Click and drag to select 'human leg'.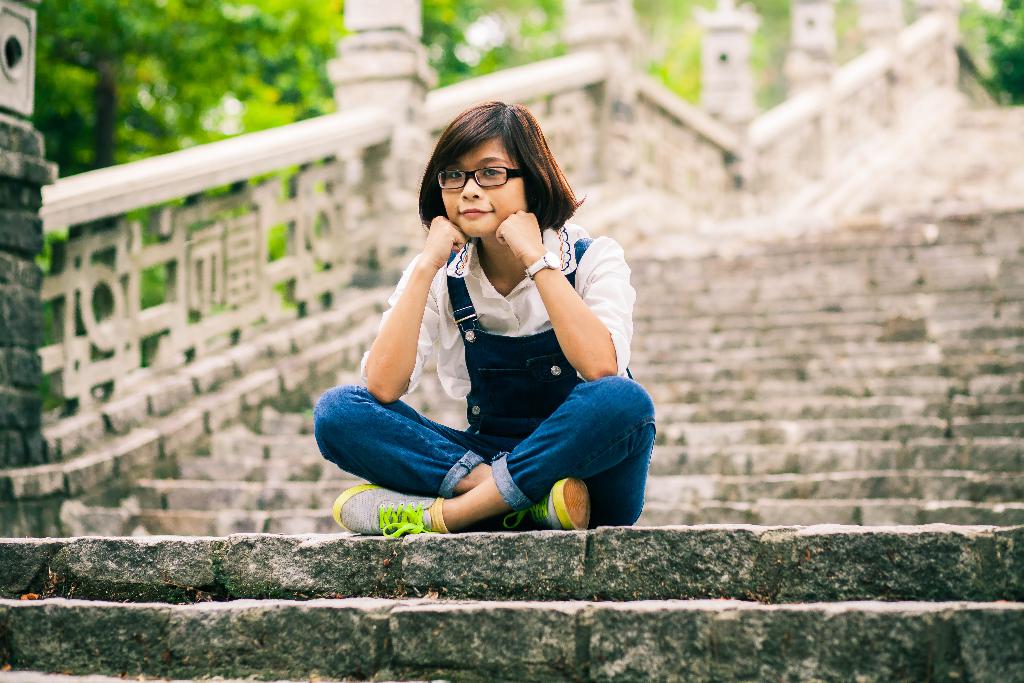
Selection: [left=312, top=375, right=659, bottom=532].
